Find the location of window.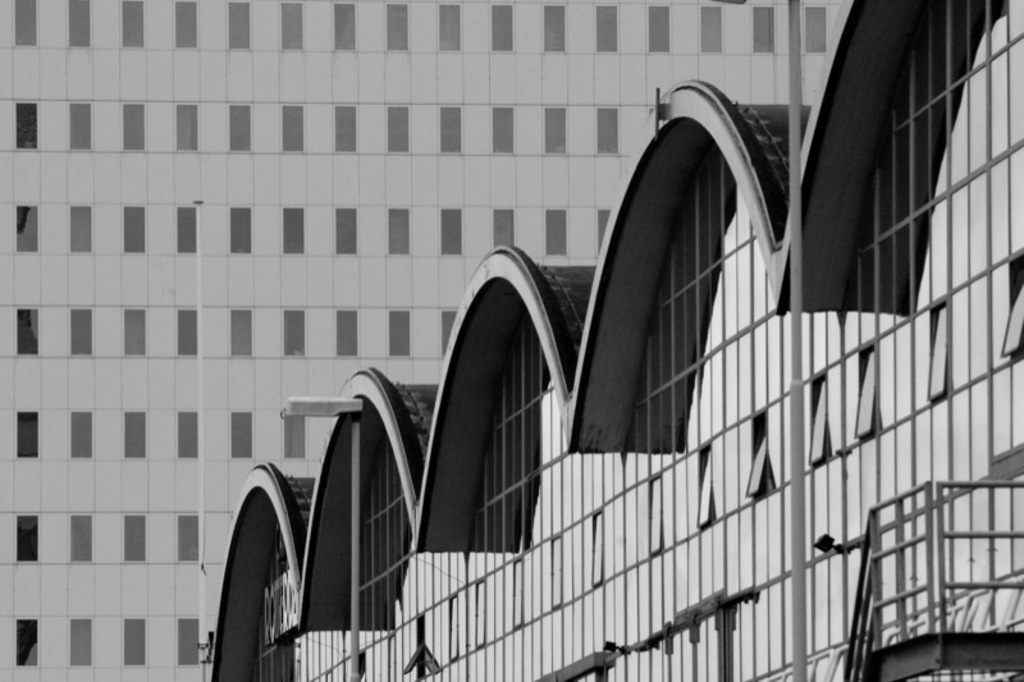
Location: {"x1": 925, "y1": 302, "x2": 952, "y2": 402}.
